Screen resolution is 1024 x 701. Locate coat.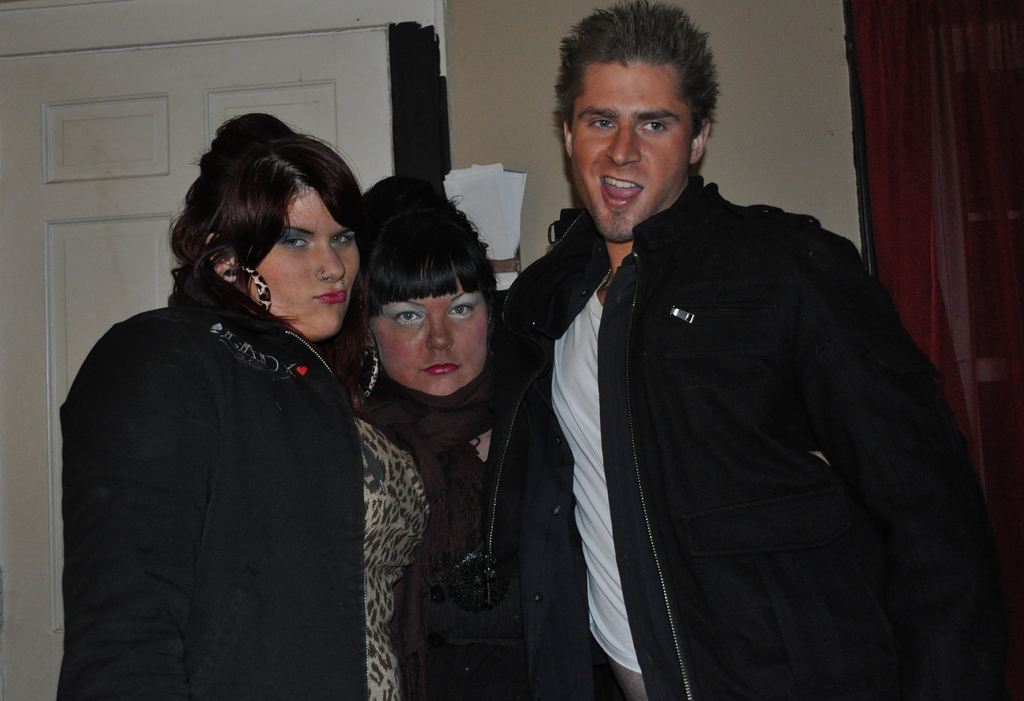
52, 261, 409, 700.
